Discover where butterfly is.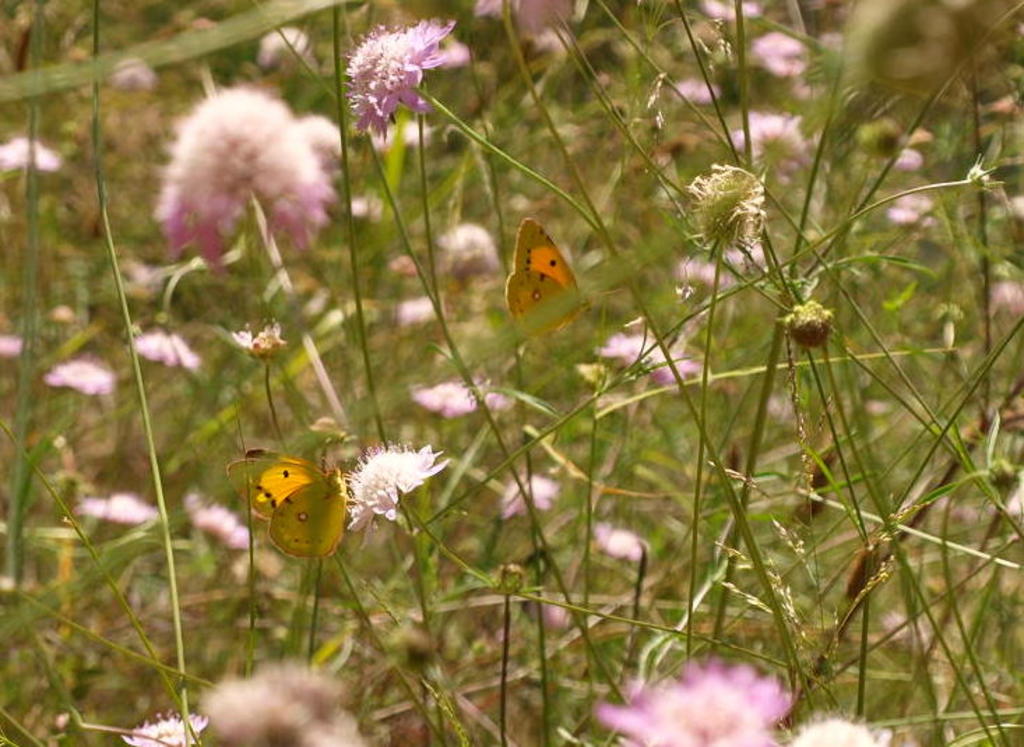
Discovered at BBox(221, 454, 360, 564).
